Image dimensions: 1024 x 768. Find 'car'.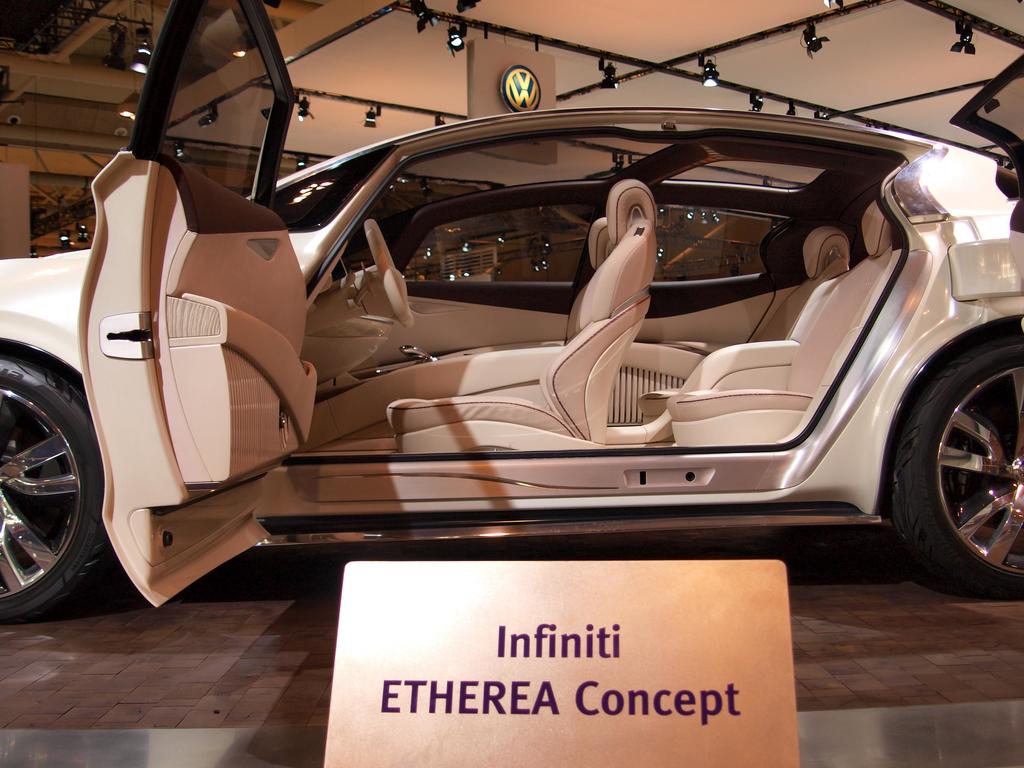
left=4, top=79, right=1023, bottom=607.
